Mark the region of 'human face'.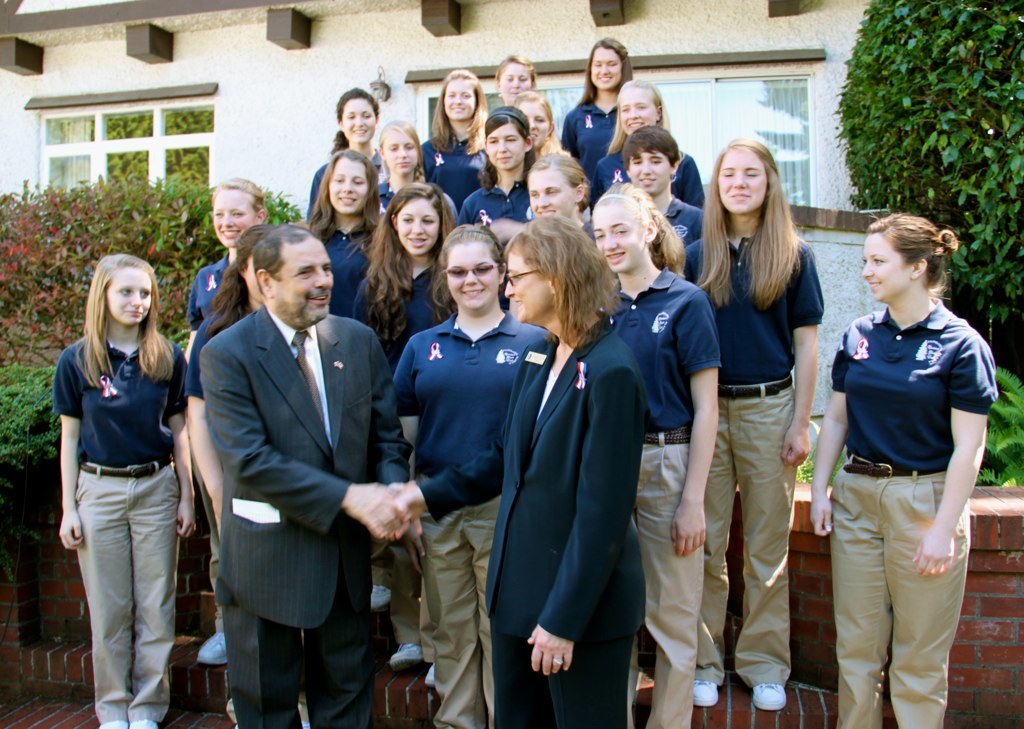
Region: {"x1": 342, "y1": 99, "x2": 377, "y2": 145}.
